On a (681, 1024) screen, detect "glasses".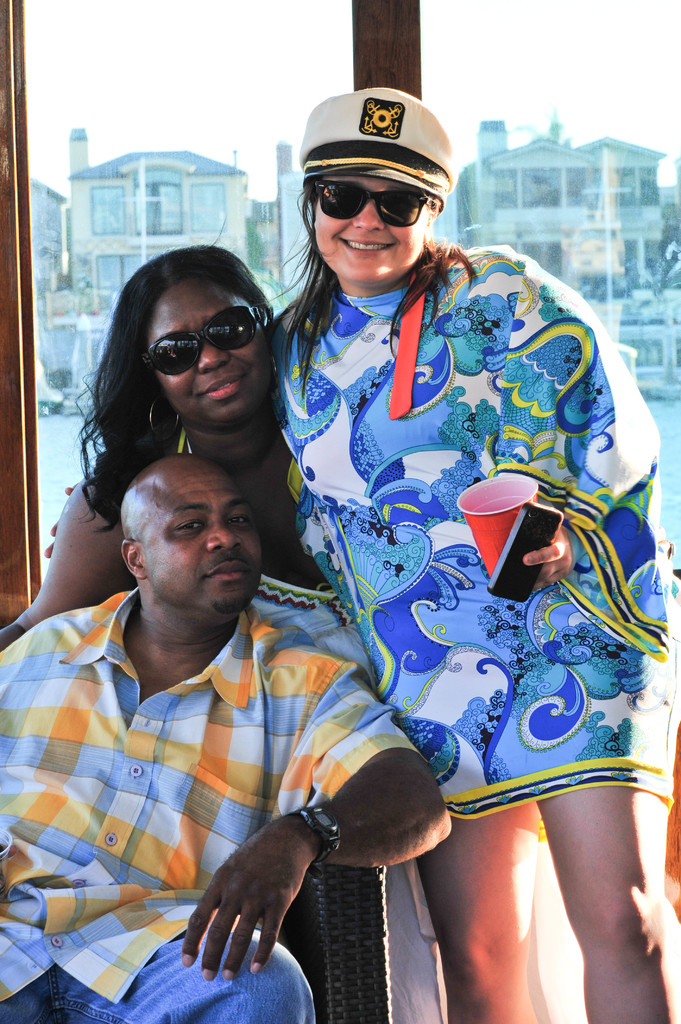
143/300/285/381.
